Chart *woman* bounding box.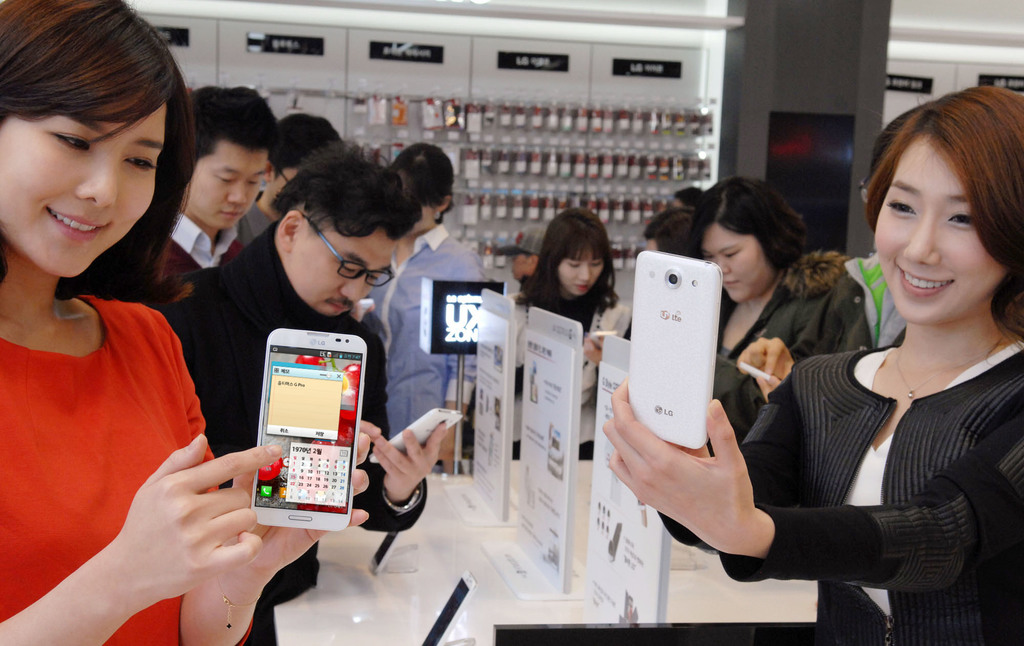
Charted: Rect(0, 0, 373, 645).
